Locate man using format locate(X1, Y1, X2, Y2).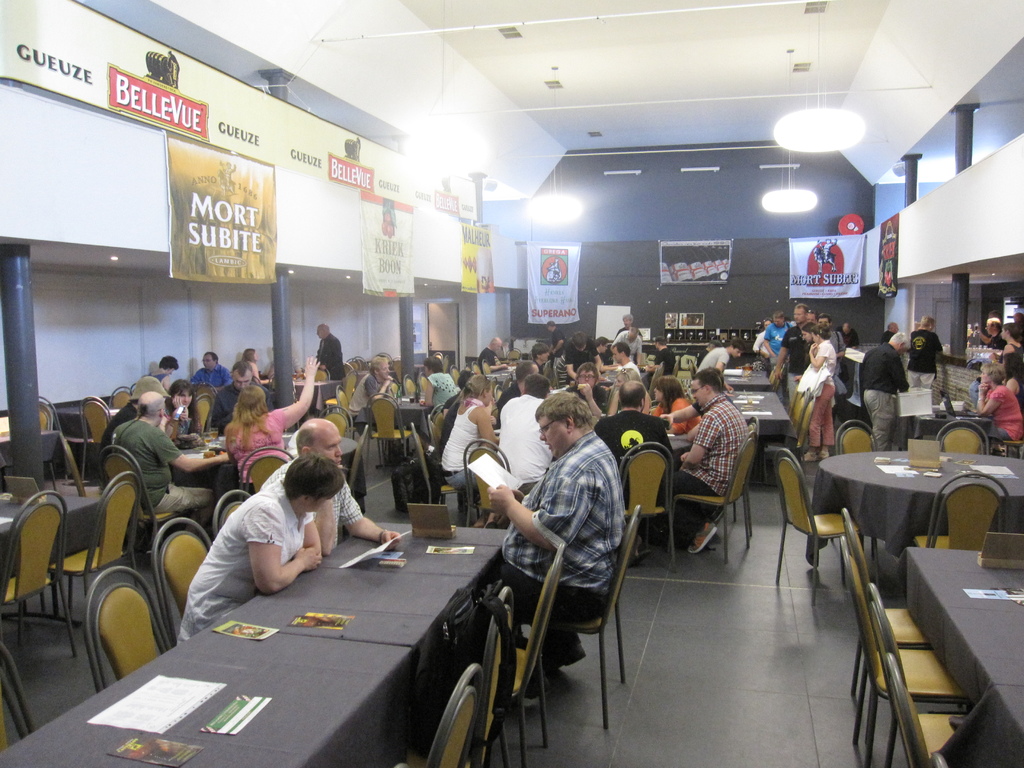
locate(592, 375, 684, 515).
